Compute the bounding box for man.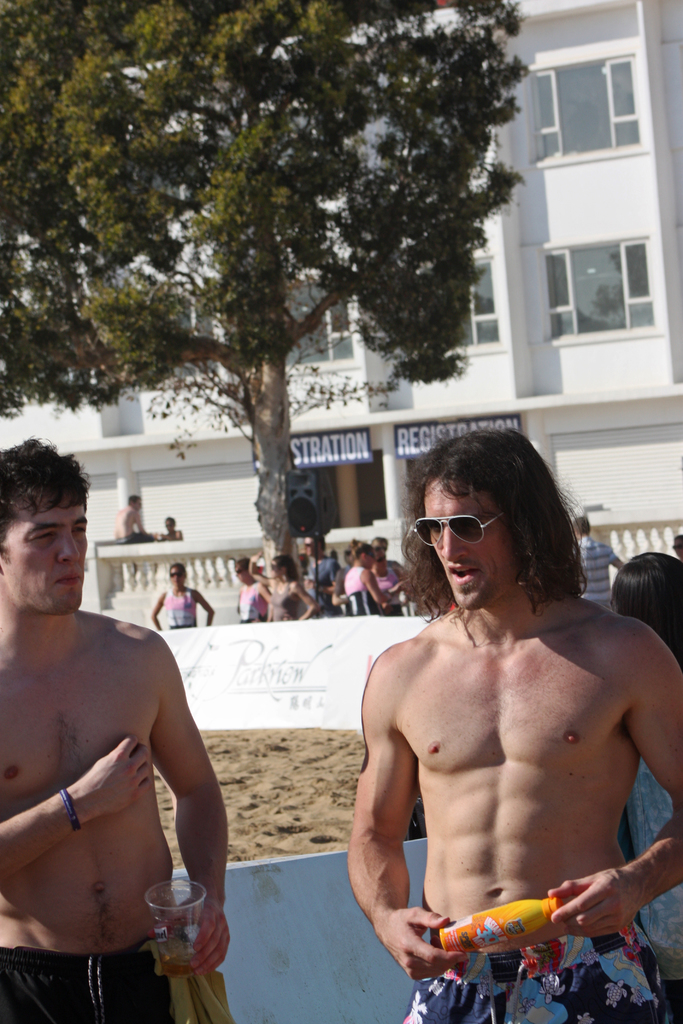
<region>345, 543, 394, 616</region>.
